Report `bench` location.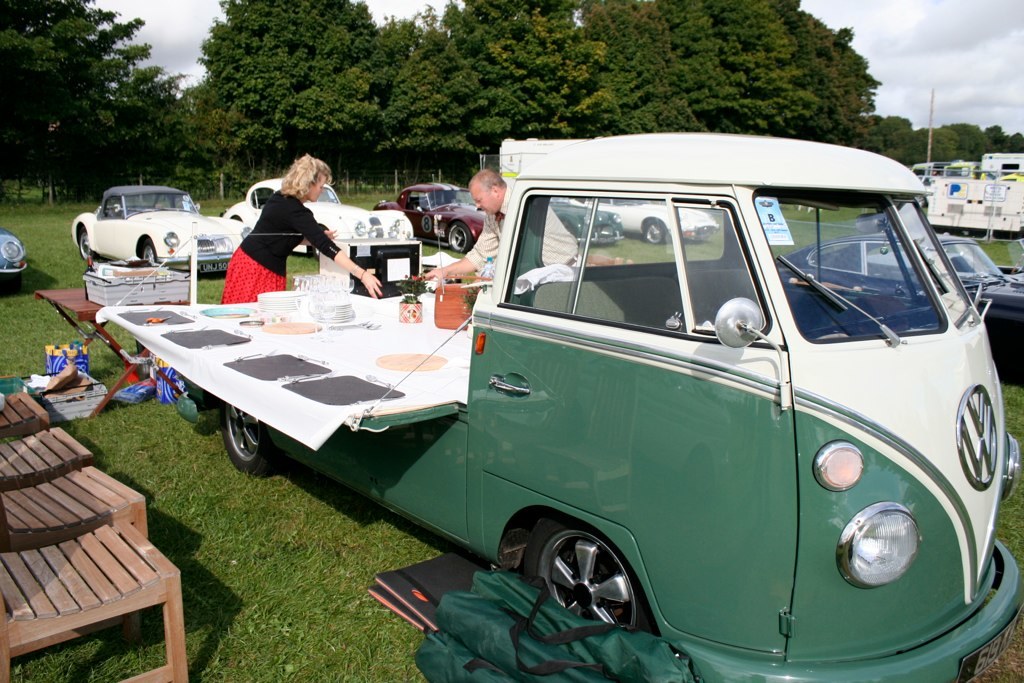
Report: 3 459 163 552.
